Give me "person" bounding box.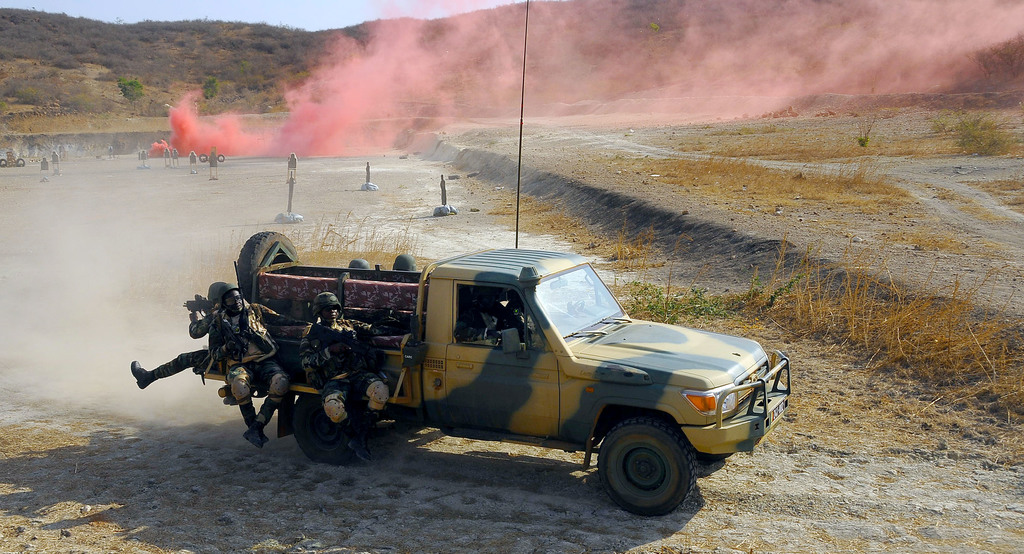
l=300, t=291, r=392, b=460.
